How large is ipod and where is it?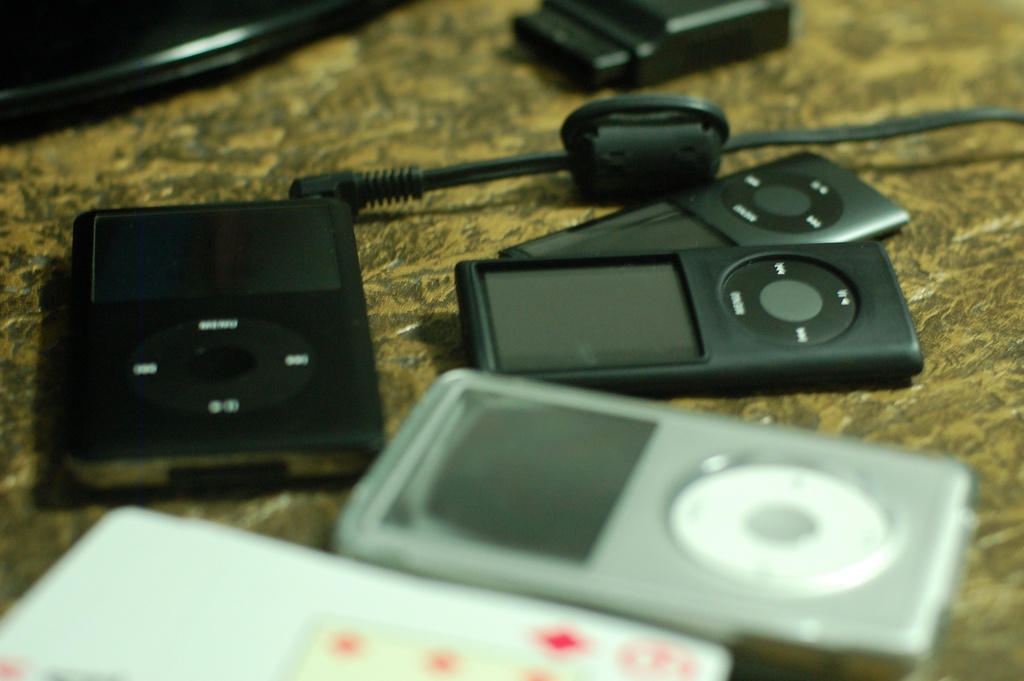
Bounding box: bbox(498, 151, 913, 254).
